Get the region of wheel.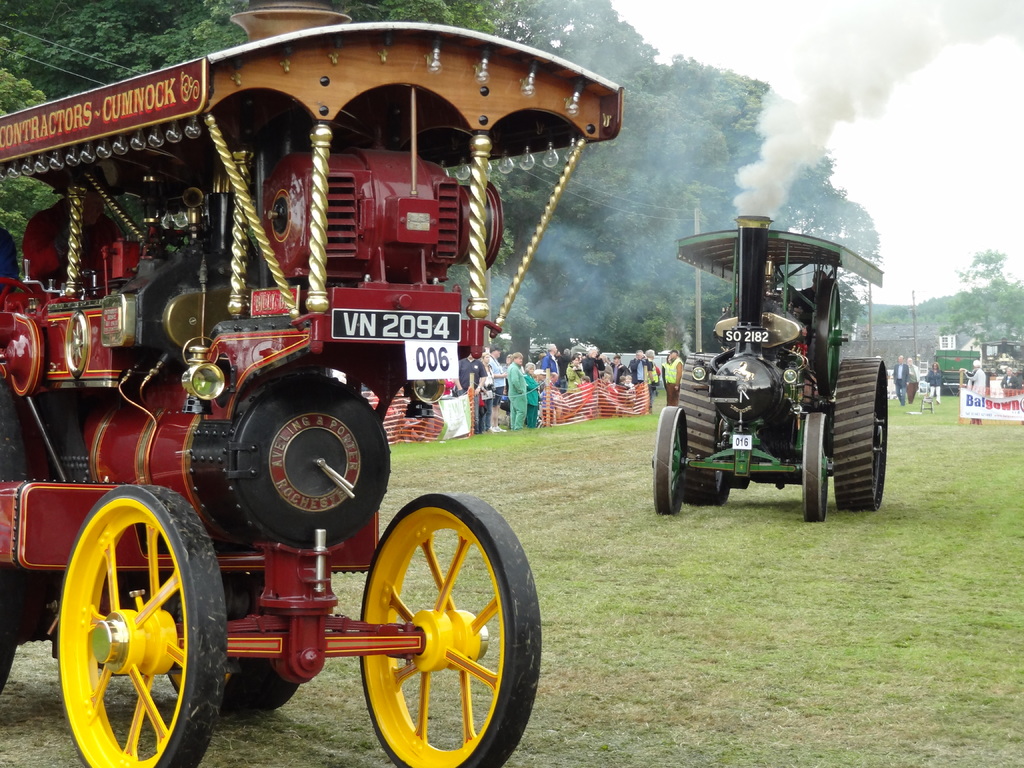
[803,410,826,521].
